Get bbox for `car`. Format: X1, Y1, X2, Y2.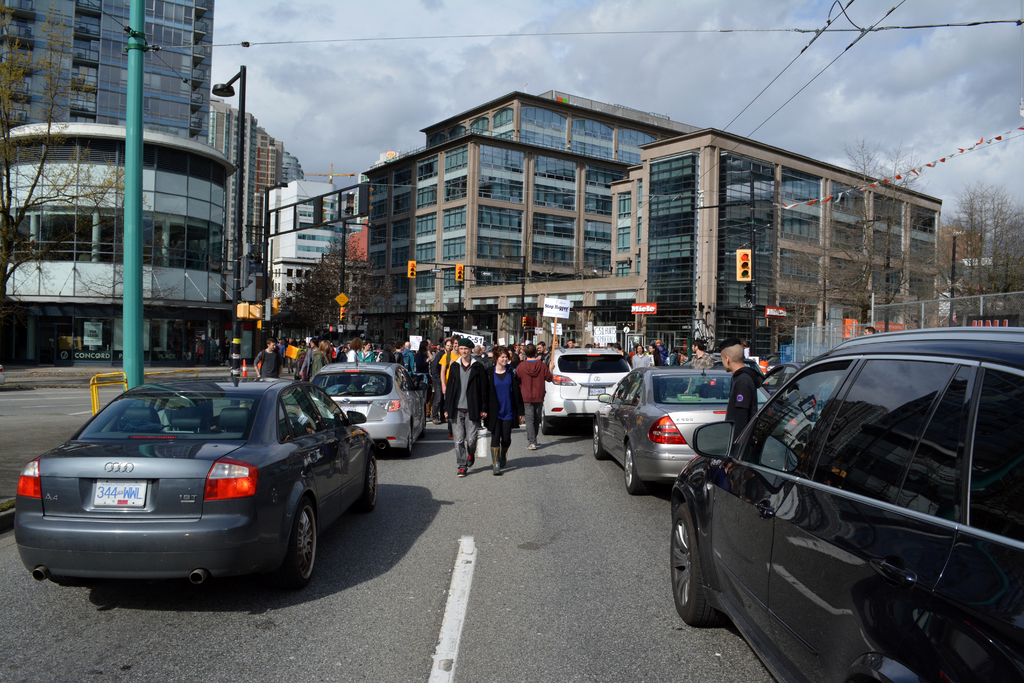
671, 324, 1023, 682.
